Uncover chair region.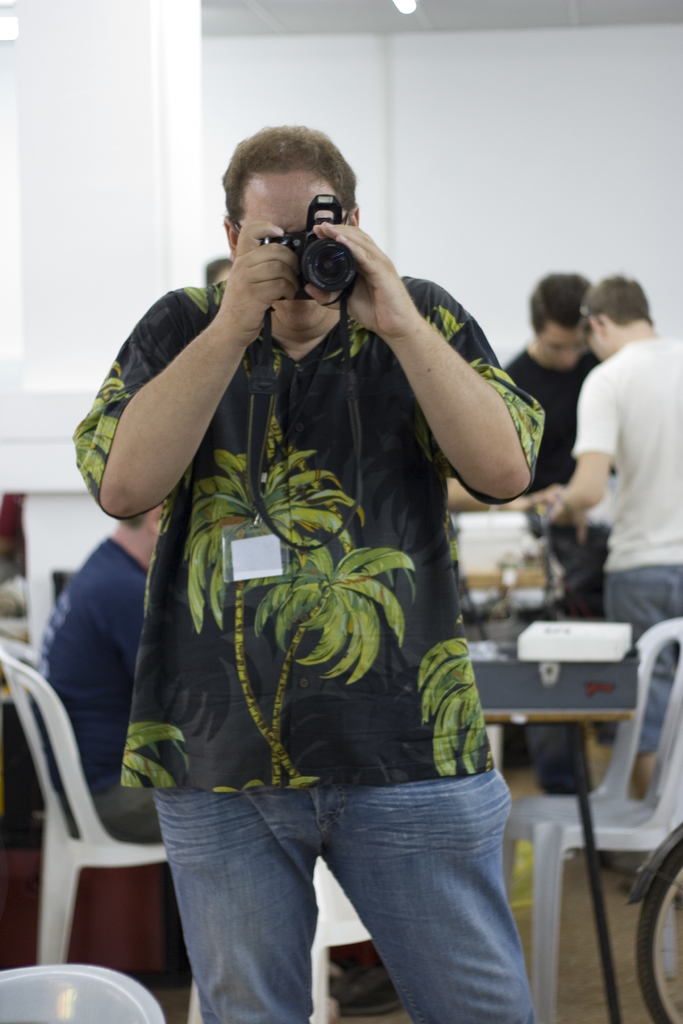
Uncovered: pyautogui.locateOnScreen(504, 618, 682, 1023).
